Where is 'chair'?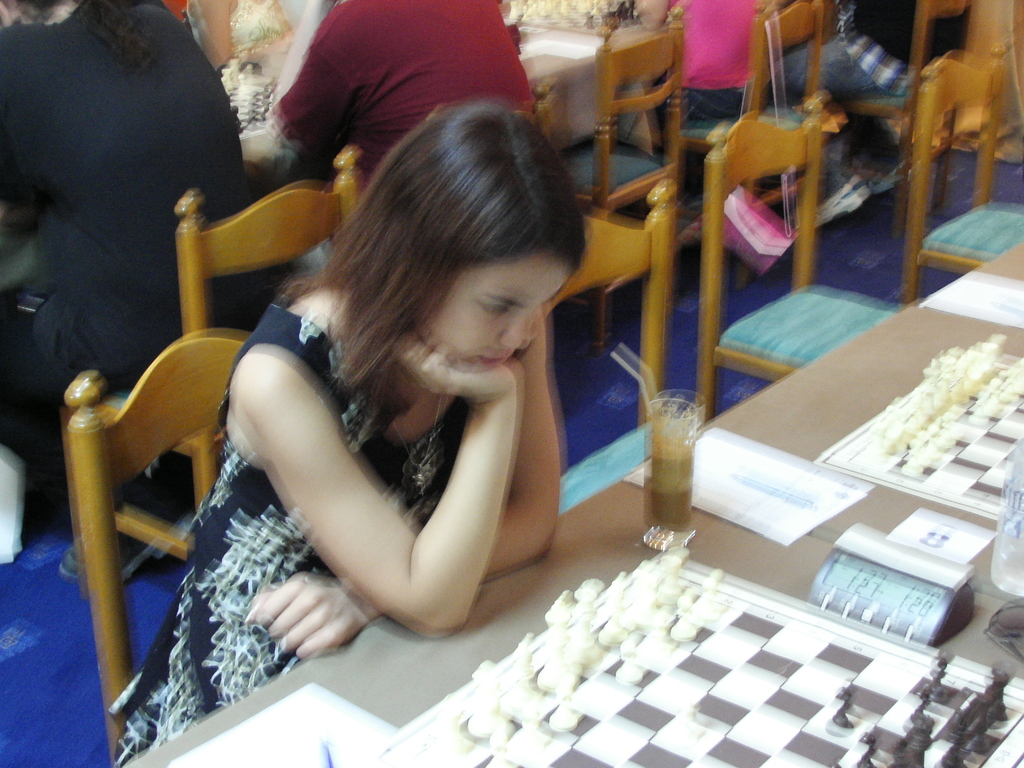
(40, 298, 259, 756).
